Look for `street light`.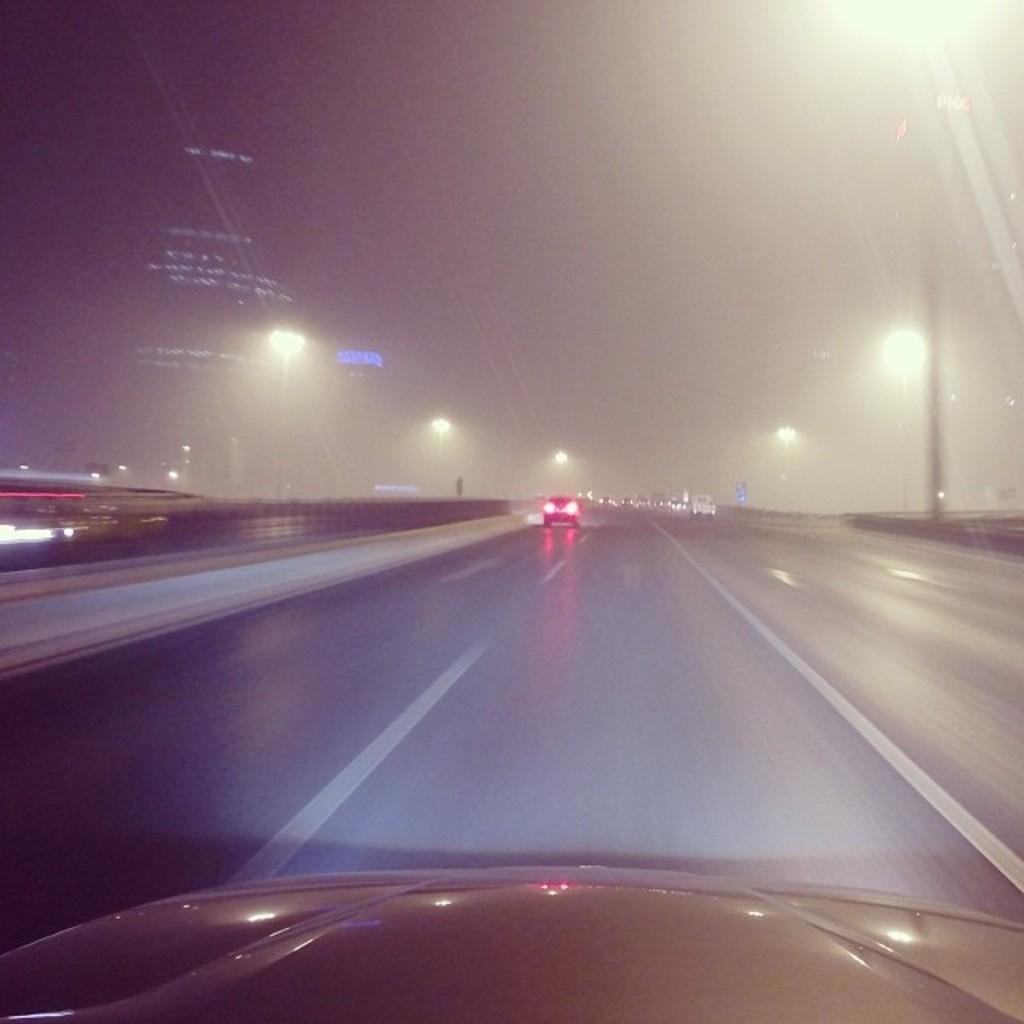
Found: [115,459,123,490].
